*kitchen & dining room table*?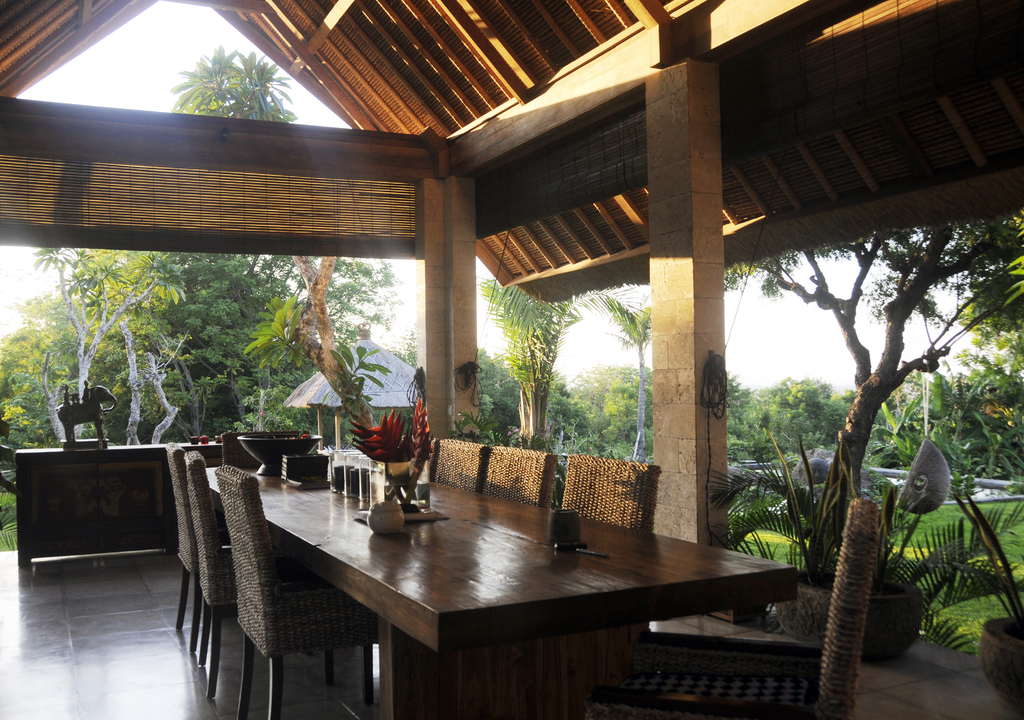
BBox(163, 431, 878, 719)
